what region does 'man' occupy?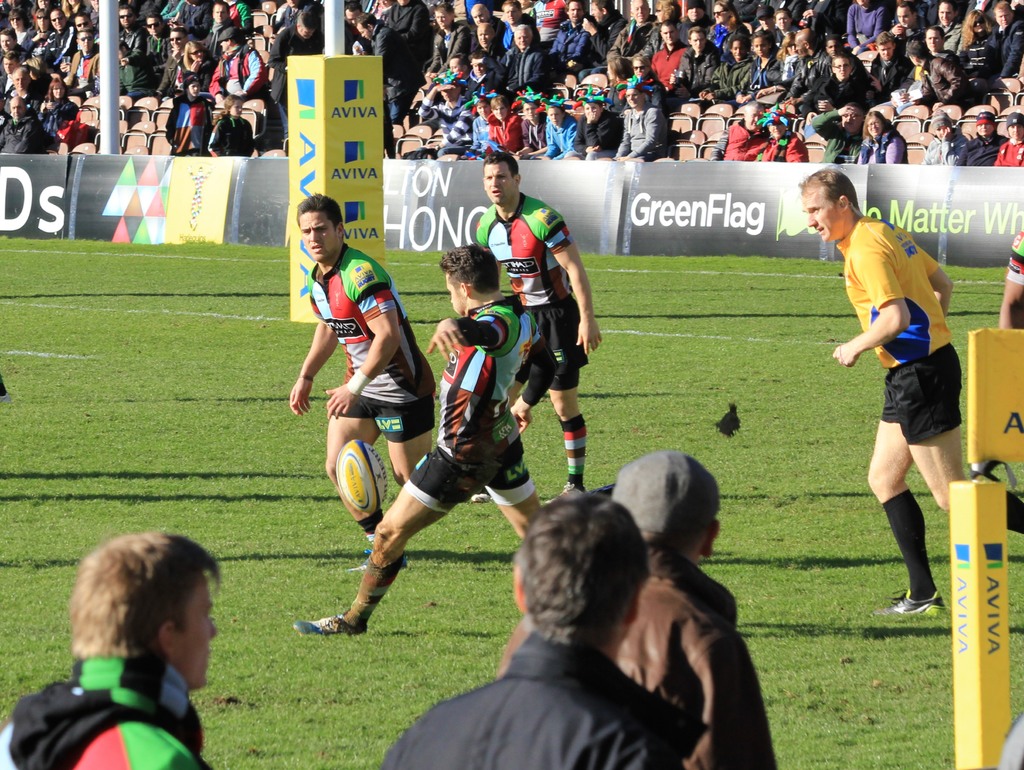
locate(0, 50, 19, 95).
